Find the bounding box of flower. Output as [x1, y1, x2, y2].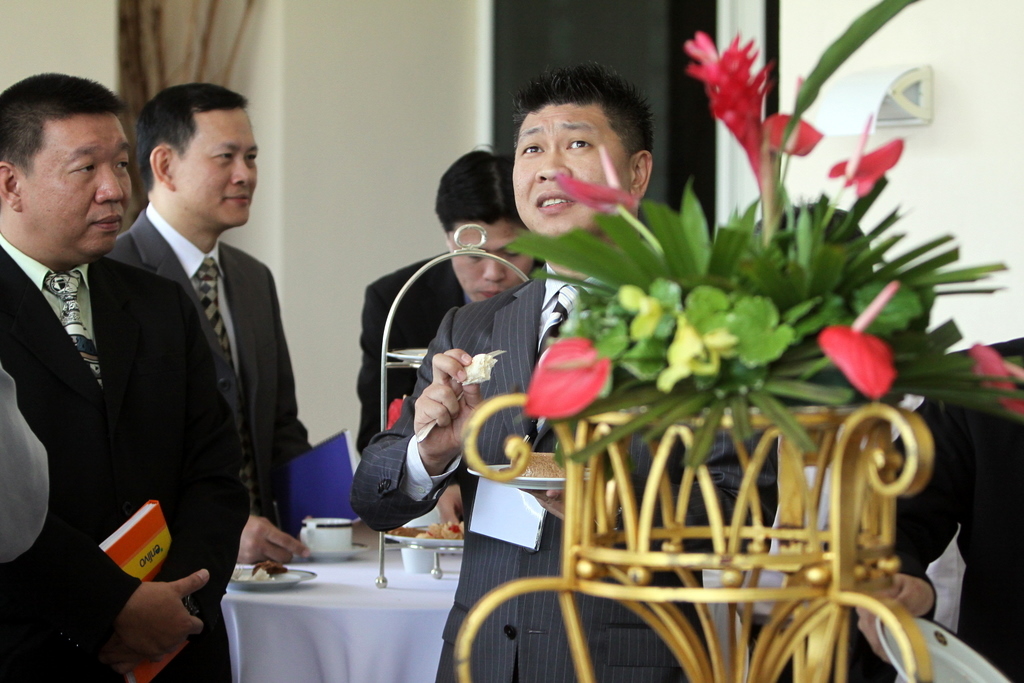
[660, 319, 729, 388].
